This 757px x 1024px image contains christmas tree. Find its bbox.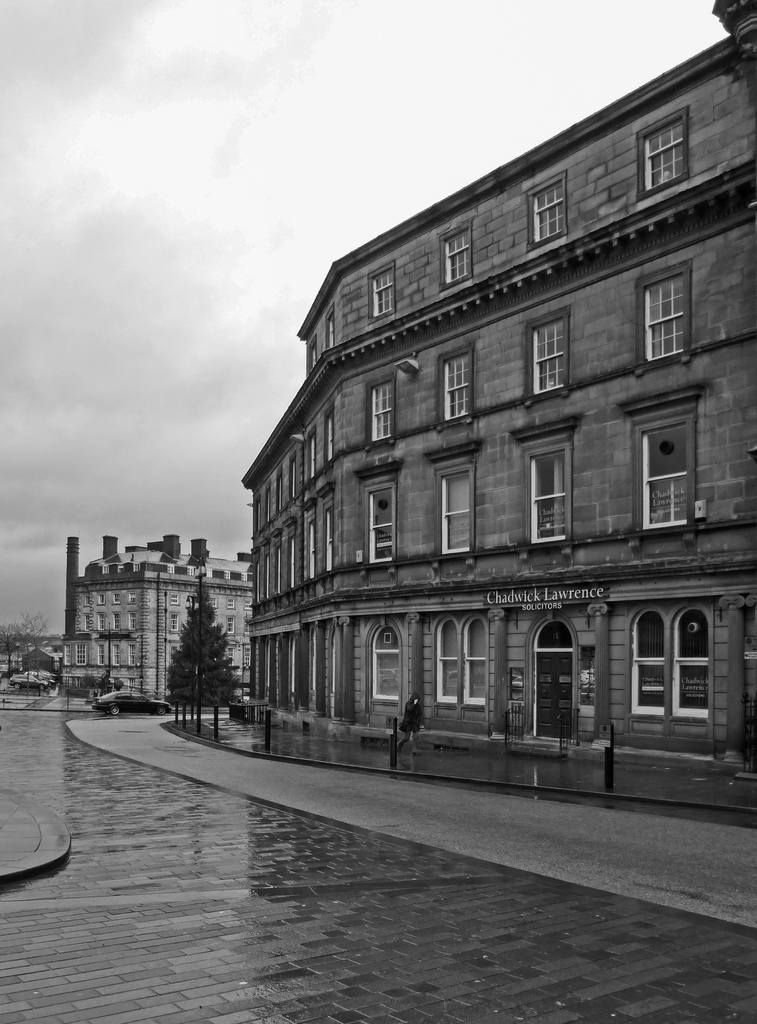
{"x1": 159, "y1": 567, "x2": 252, "y2": 717}.
